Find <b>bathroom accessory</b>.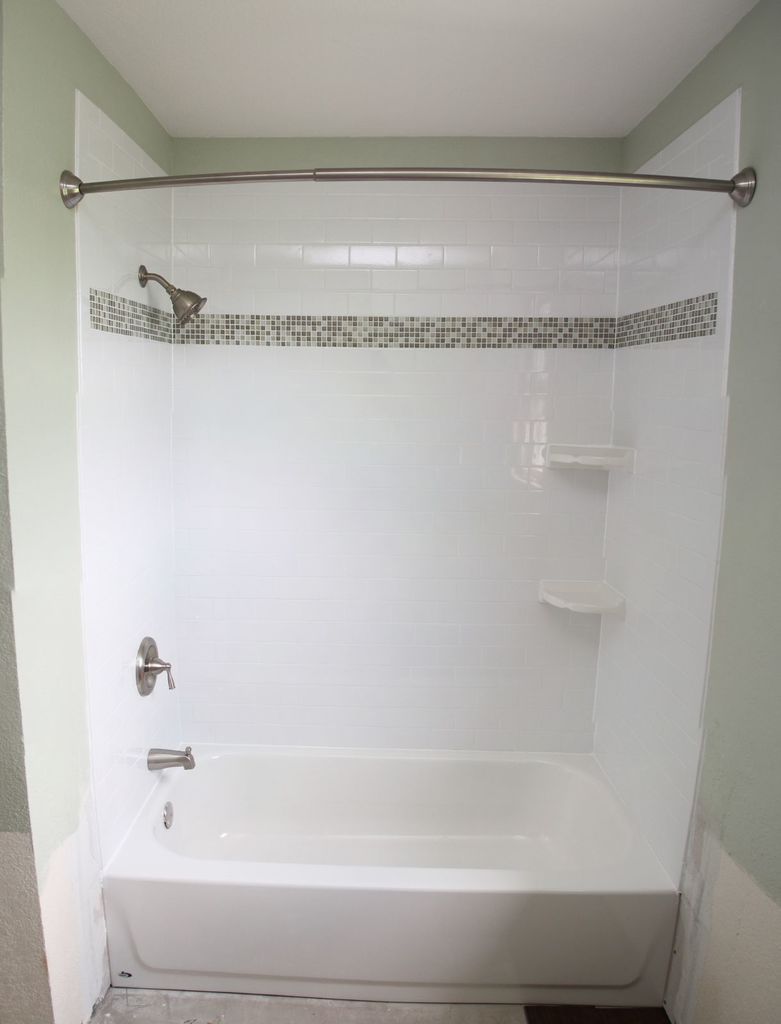
145/746/194/772.
